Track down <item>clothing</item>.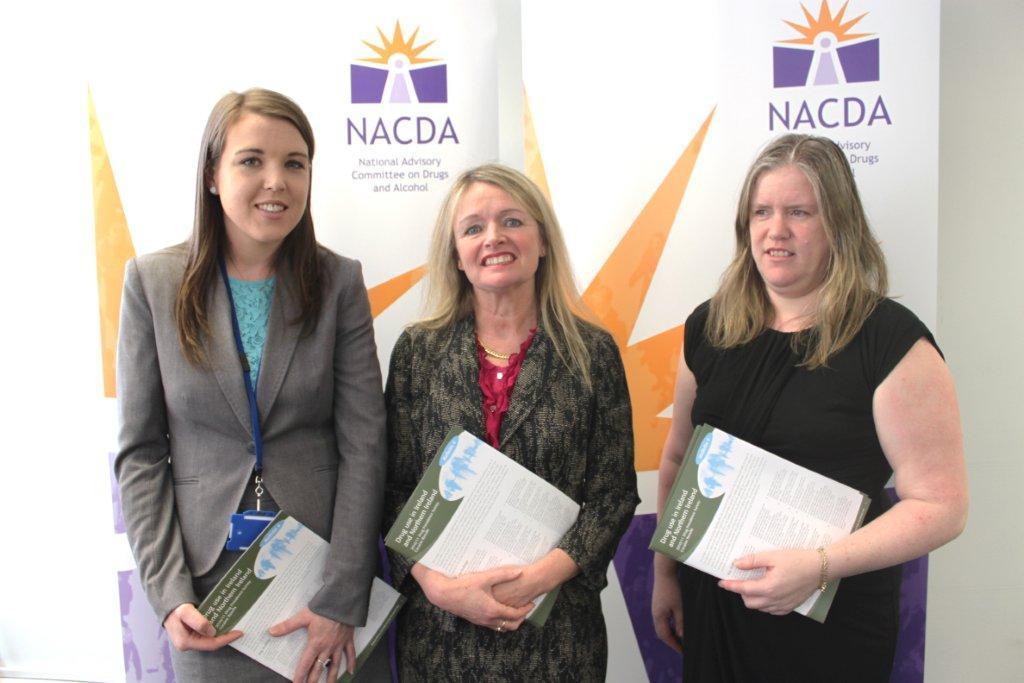
Tracked to <box>111,181,400,678</box>.
